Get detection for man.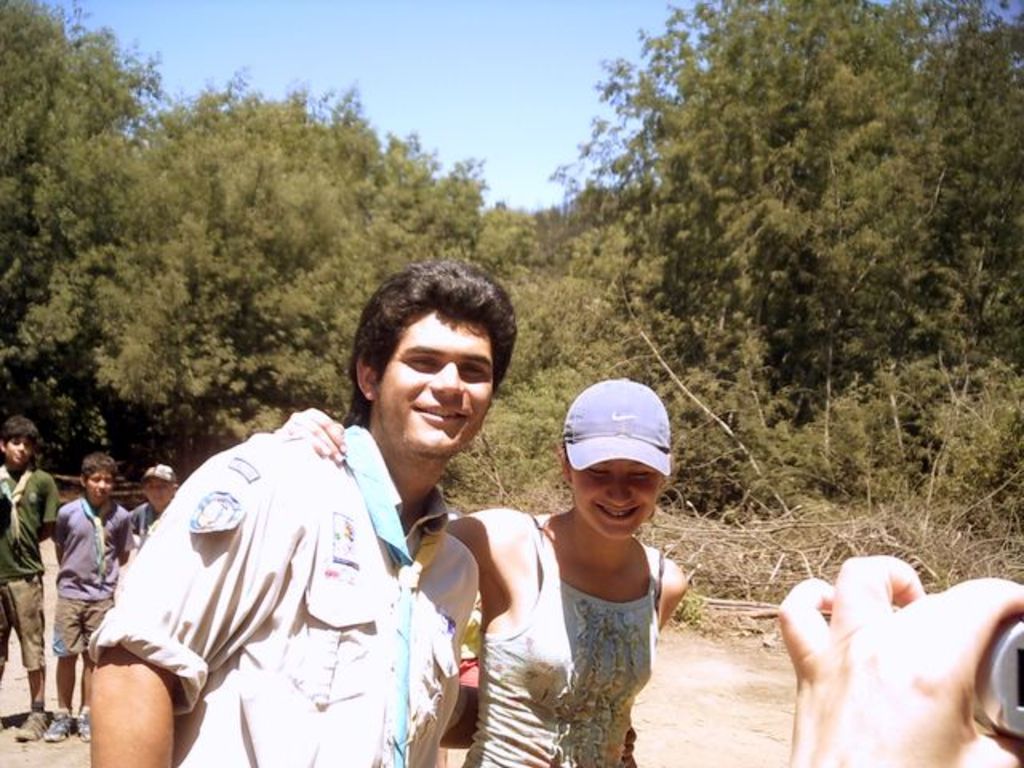
Detection: 98, 293, 512, 767.
